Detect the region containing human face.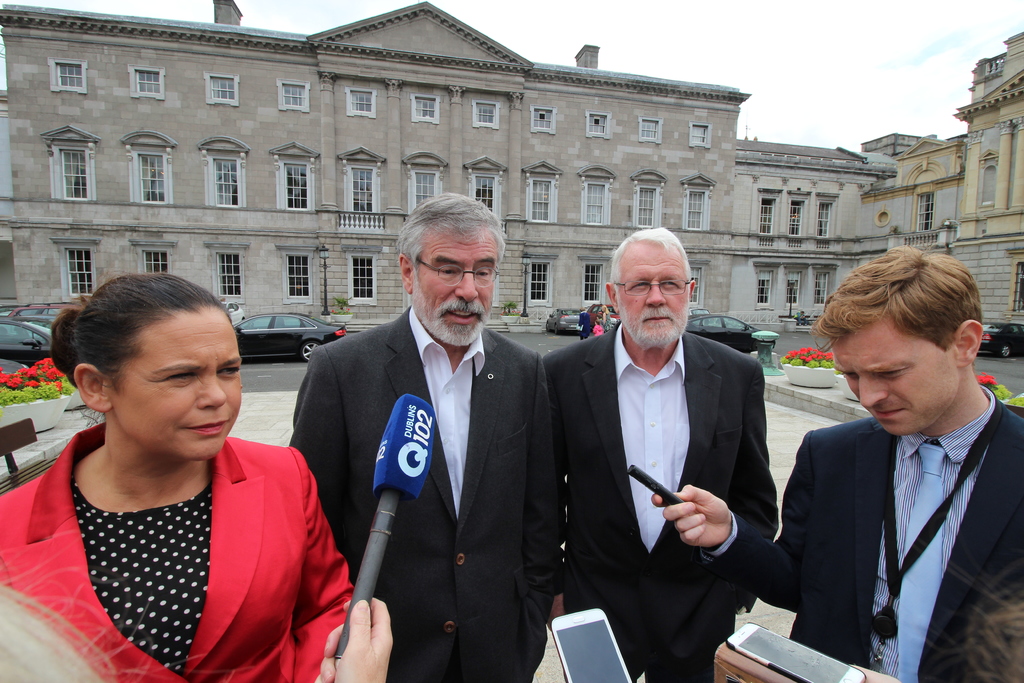
bbox(618, 240, 686, 347).
